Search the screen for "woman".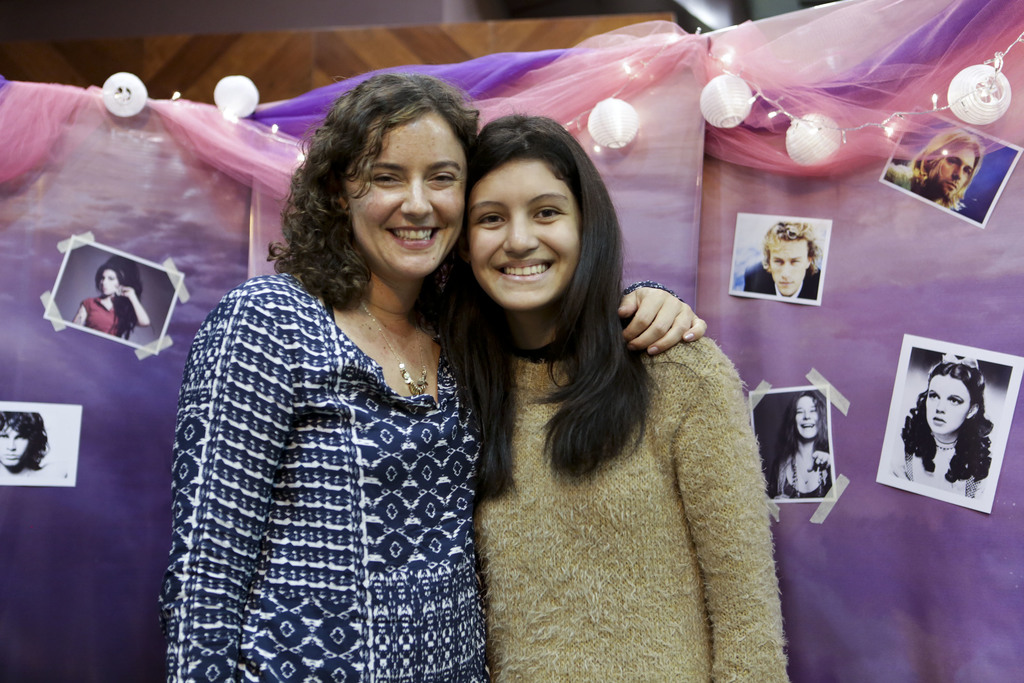
Found at locate(71, 256, 148, 340).
